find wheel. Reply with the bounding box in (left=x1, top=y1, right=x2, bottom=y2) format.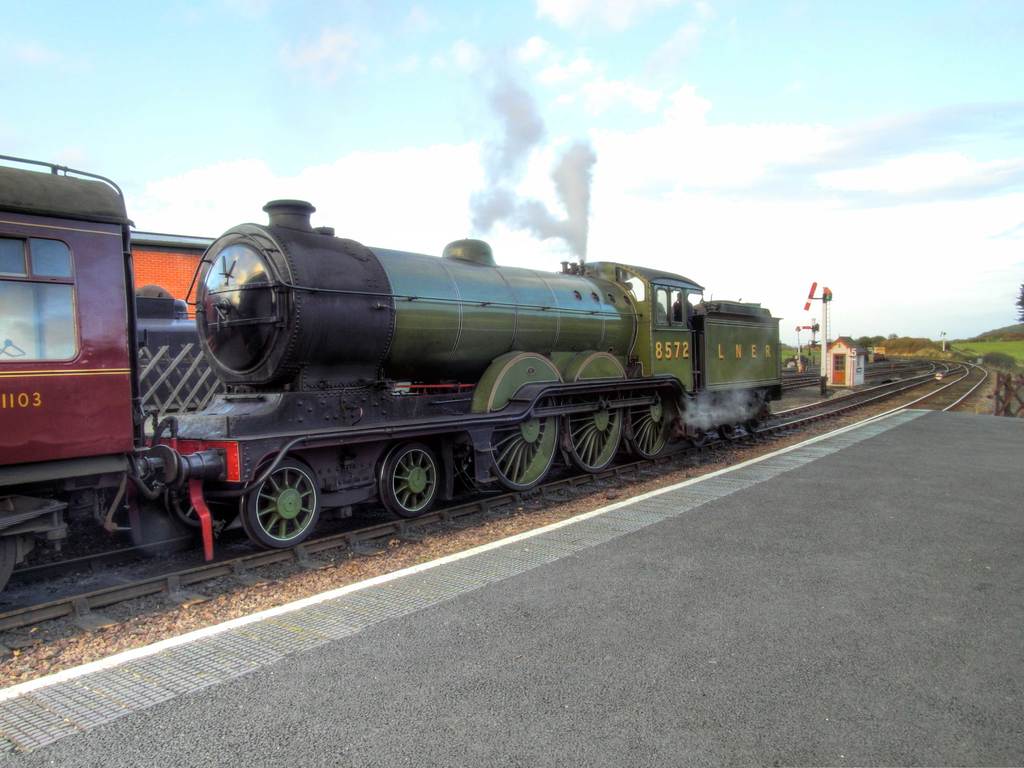
(left=746, top=419, right=759, bottom=435).
